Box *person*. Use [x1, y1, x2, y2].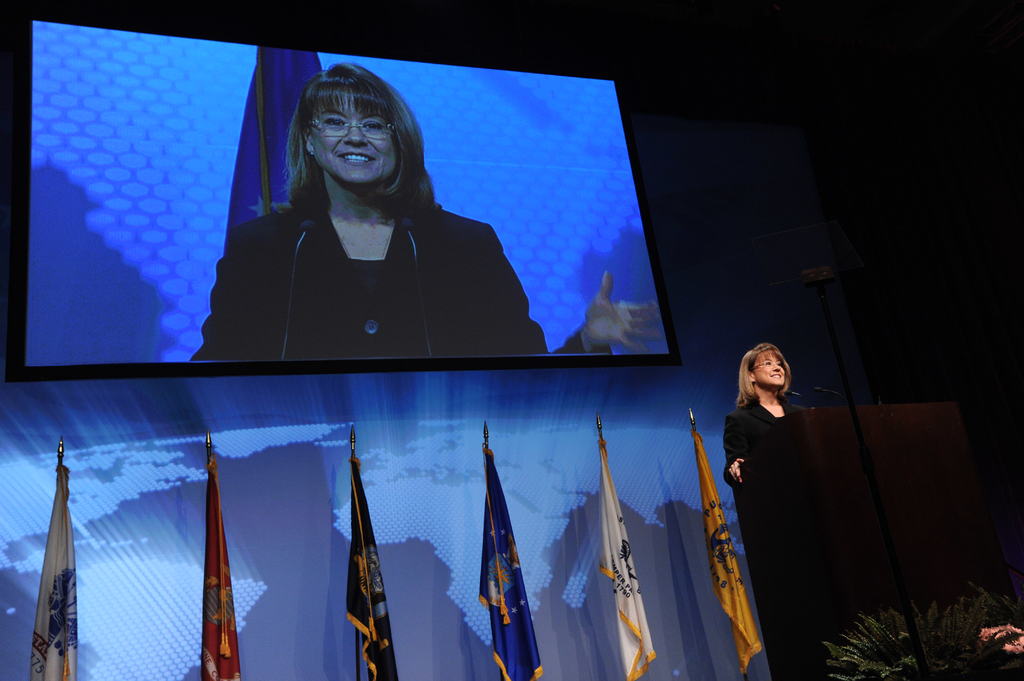
[183, 67, 566, 422].
